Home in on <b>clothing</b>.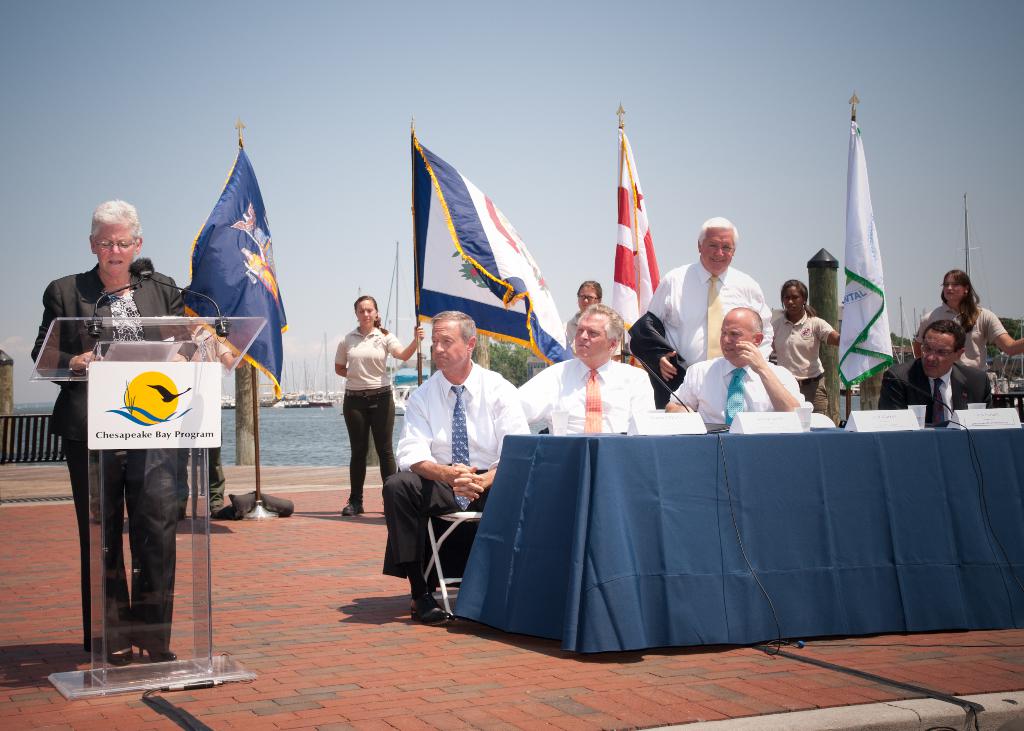
Homed in at 909, 305, 1011, 369.
